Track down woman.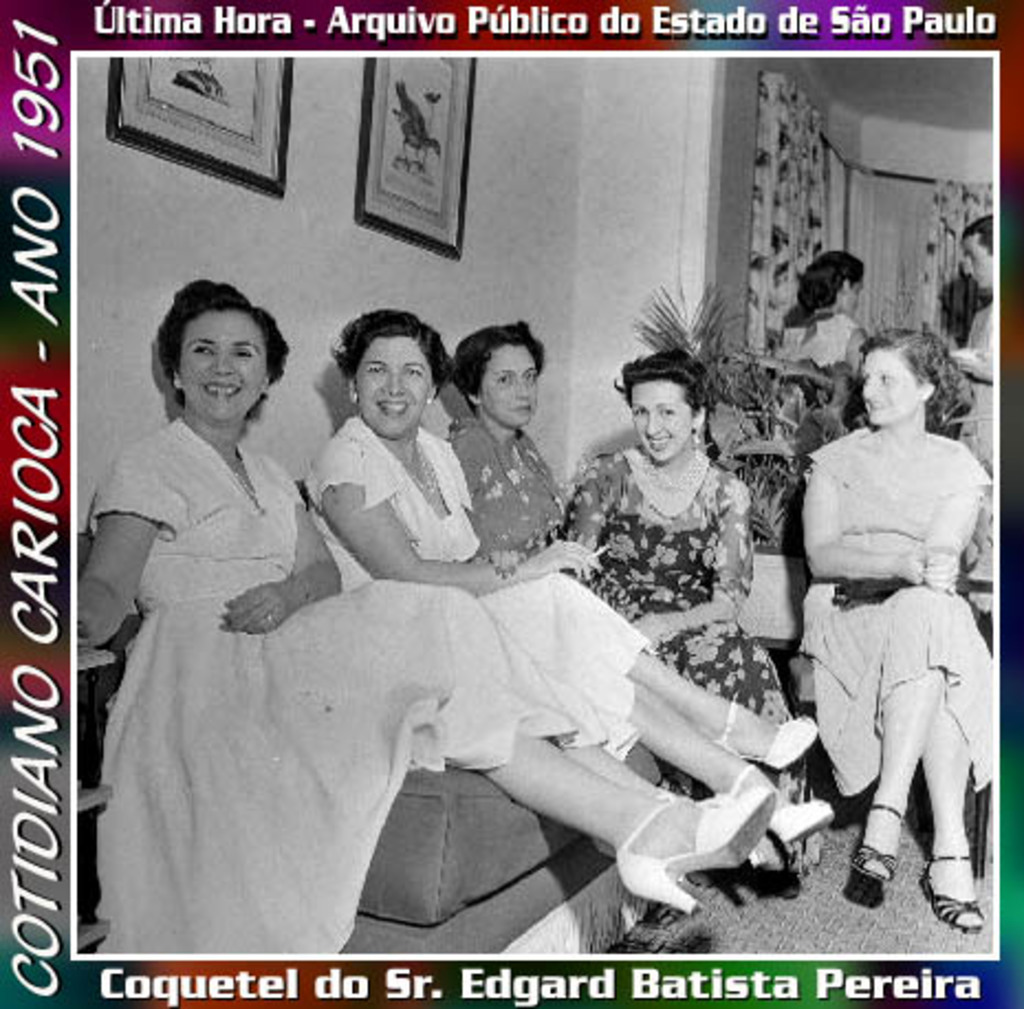
Tracked to 777:251:870:370.
